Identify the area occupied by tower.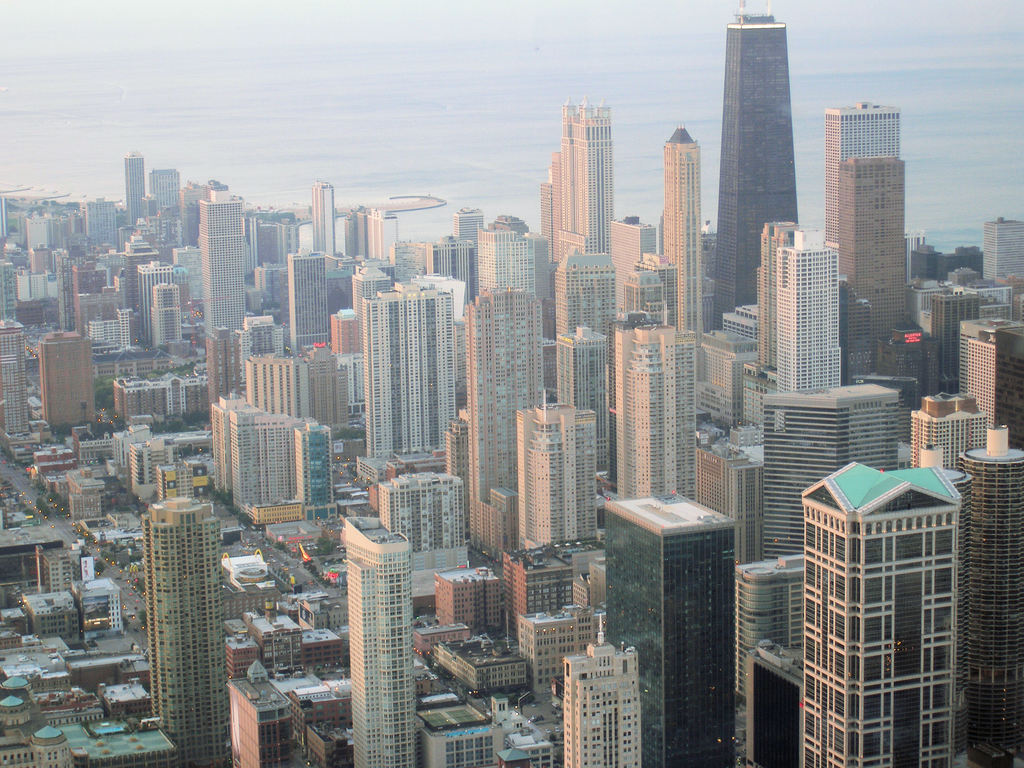
Area: 931/284/980/384.
